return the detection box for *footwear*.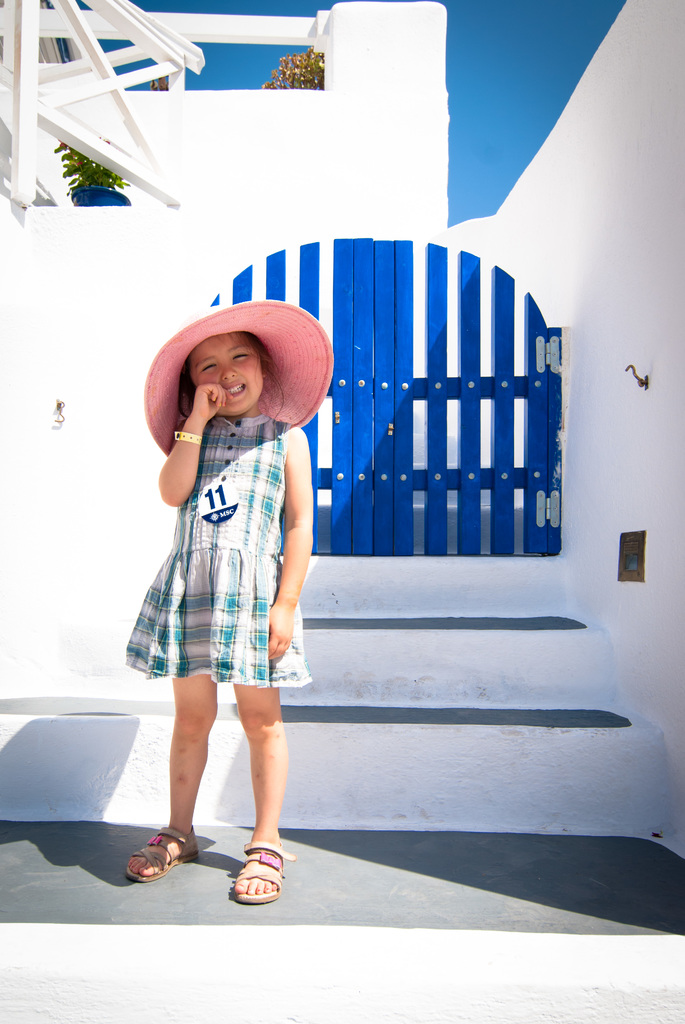
(left=231, top=837, right=297, bottom=904).
